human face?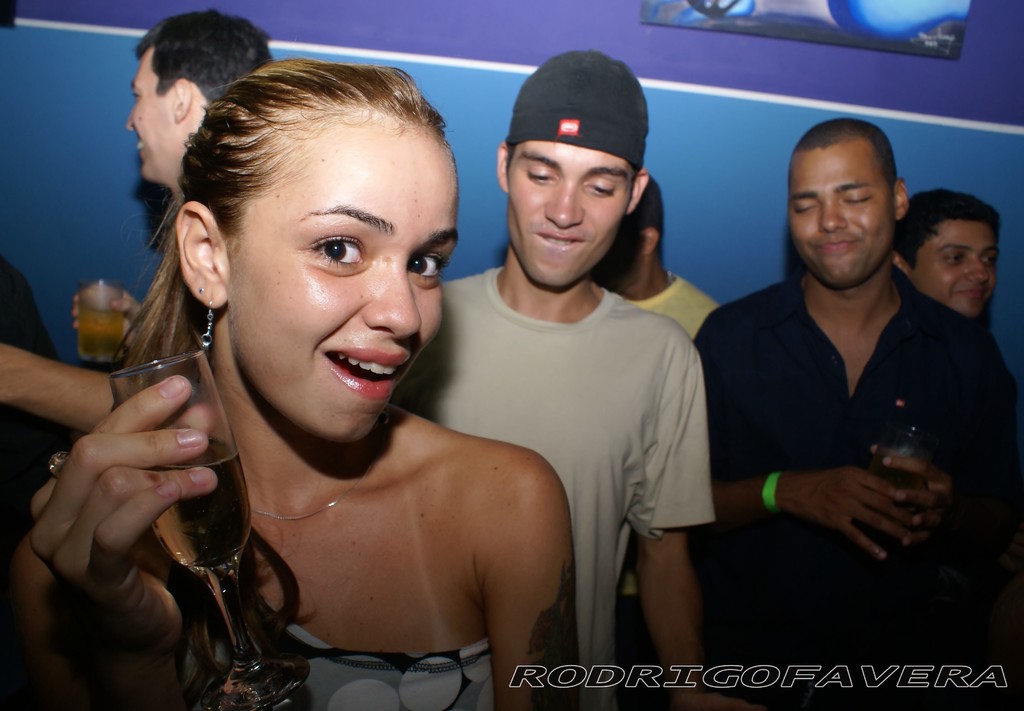
box(129, 51, 173, 172)
